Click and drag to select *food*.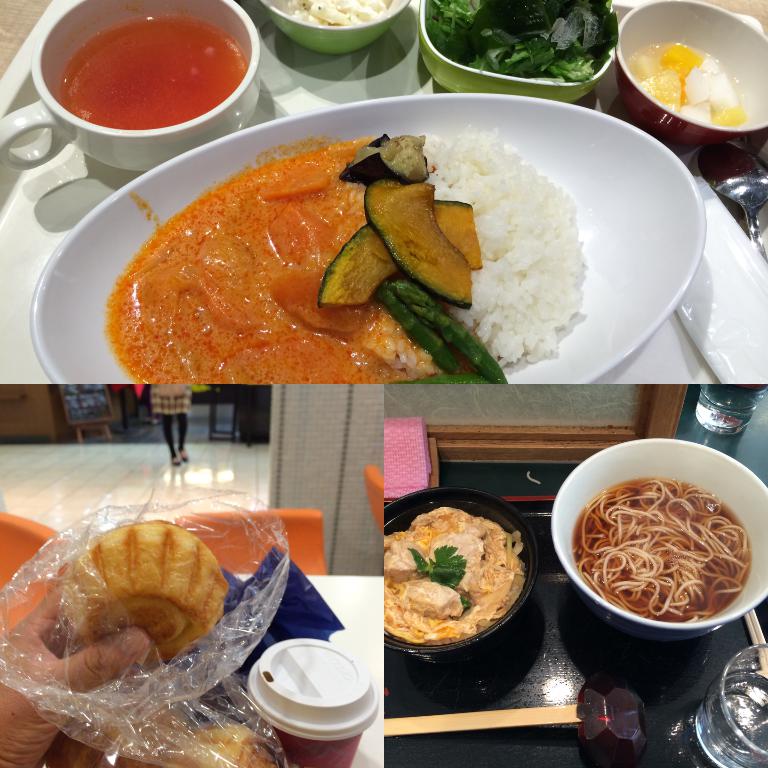
Selection: bbox(72, 510, 231, 656).
